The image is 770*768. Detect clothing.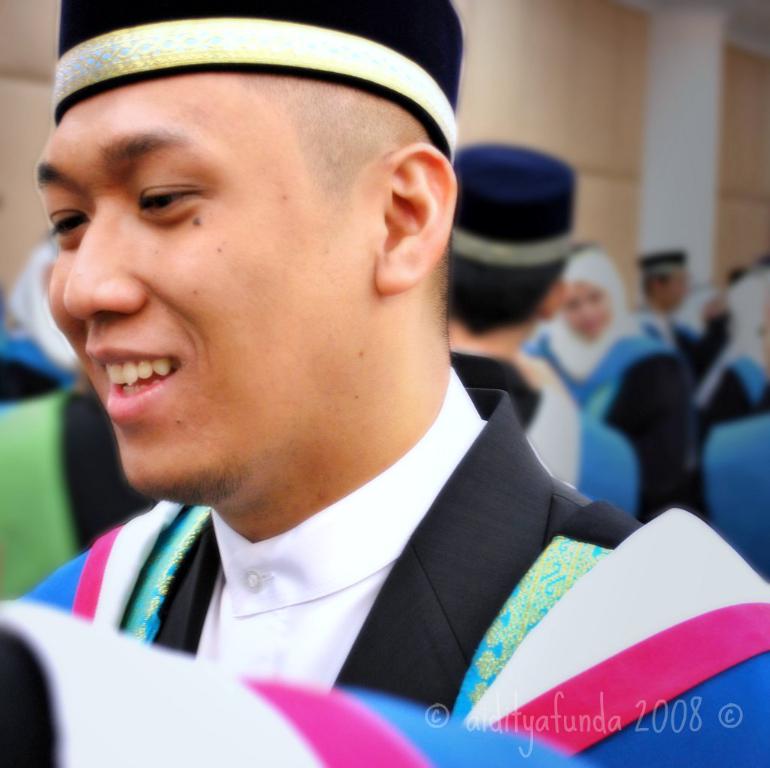
Detection: bbox=(5, 366, 764, 767).
